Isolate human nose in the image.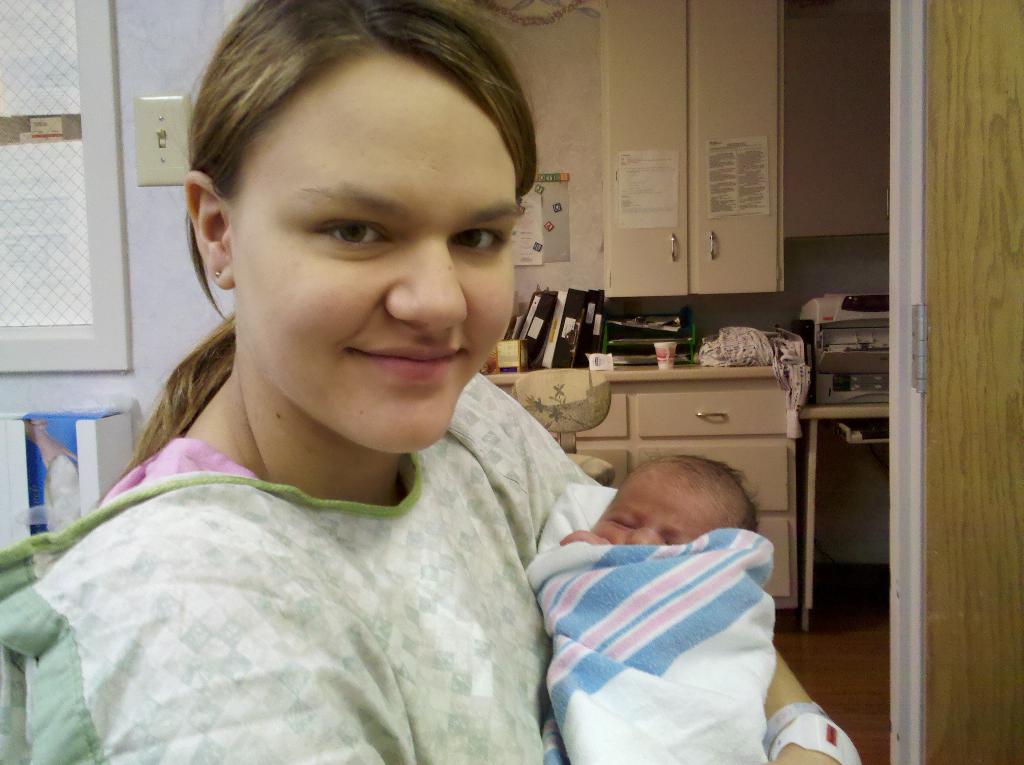
Isolated region: box(622, 524, 664, 548).
